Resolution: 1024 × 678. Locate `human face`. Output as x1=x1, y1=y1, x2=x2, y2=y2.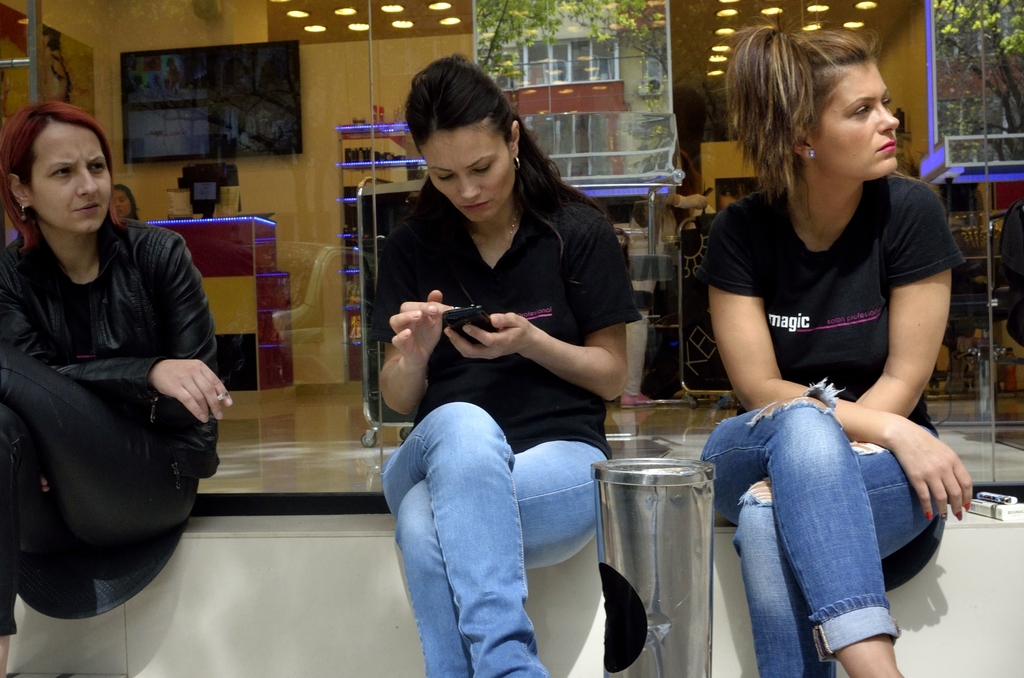
x1=426, y1=125, x2=513, y2=223.
